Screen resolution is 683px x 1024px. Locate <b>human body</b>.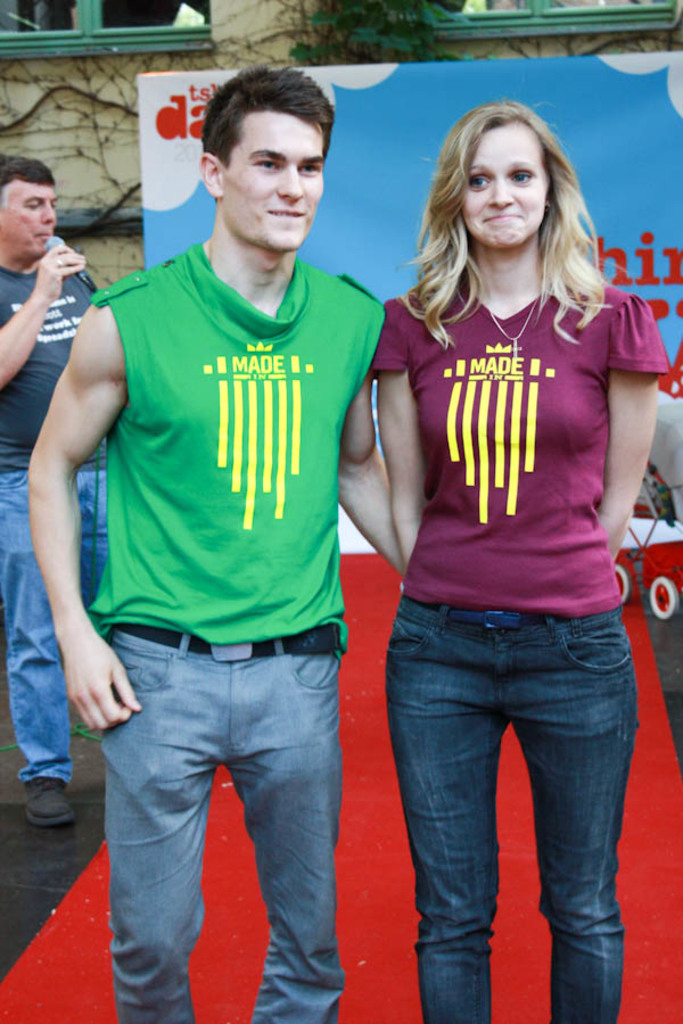
x1=22 y1=64 x2=405 y2=1023.
